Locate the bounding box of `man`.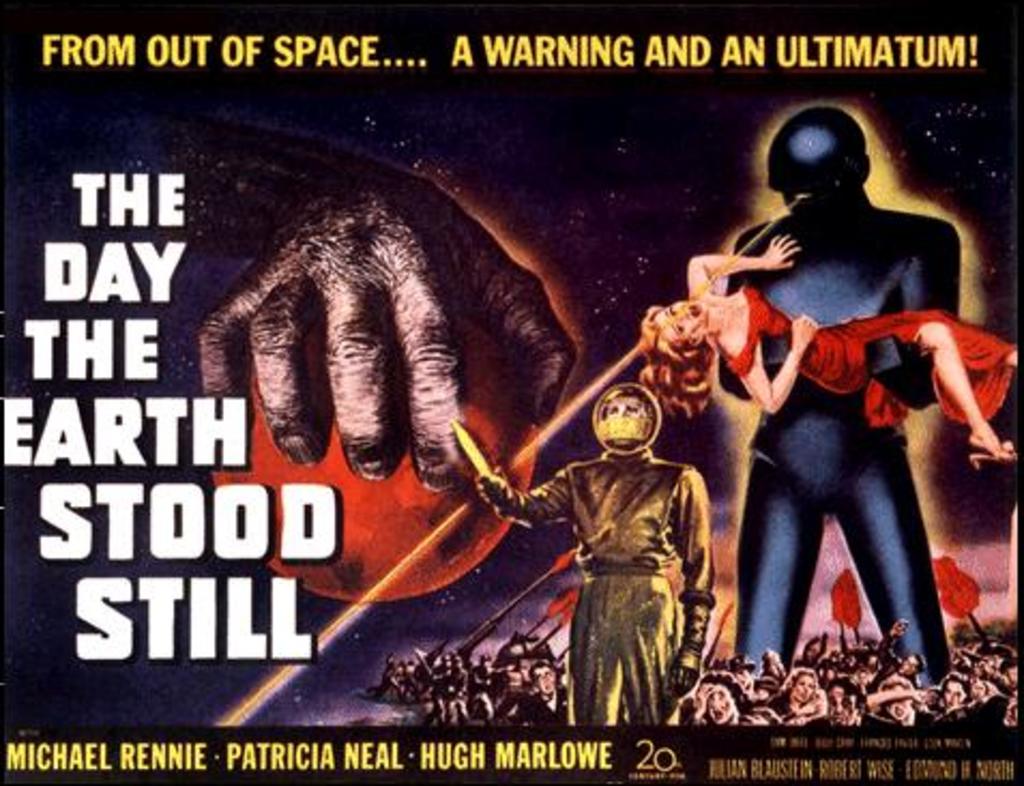
Bounding box: [x1=696, y1=131, x2=979, y2=689].
